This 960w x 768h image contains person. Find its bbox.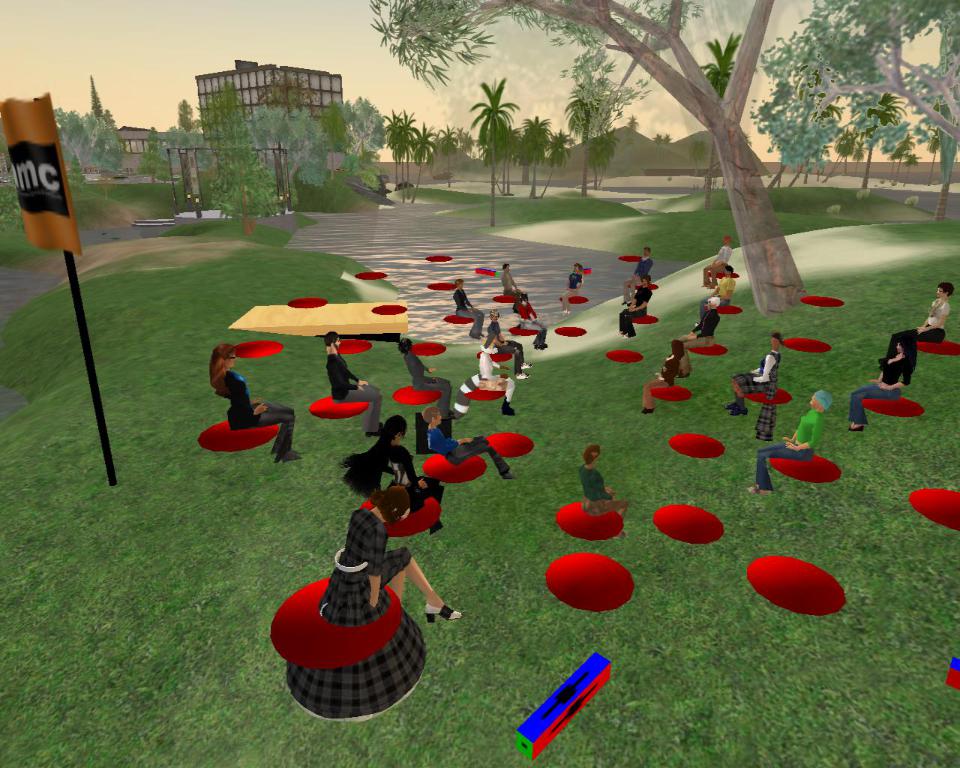
l=701, t=264, r=738, b=317.
